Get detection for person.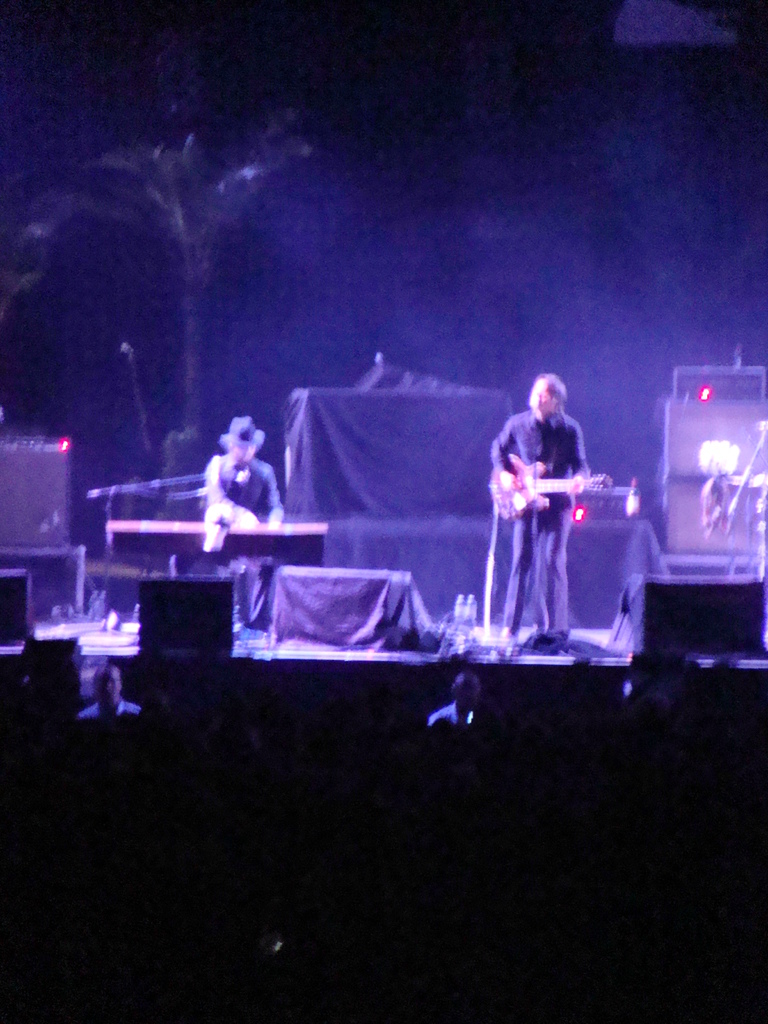
Detection: bbox=(215, 411, 273, 598).
